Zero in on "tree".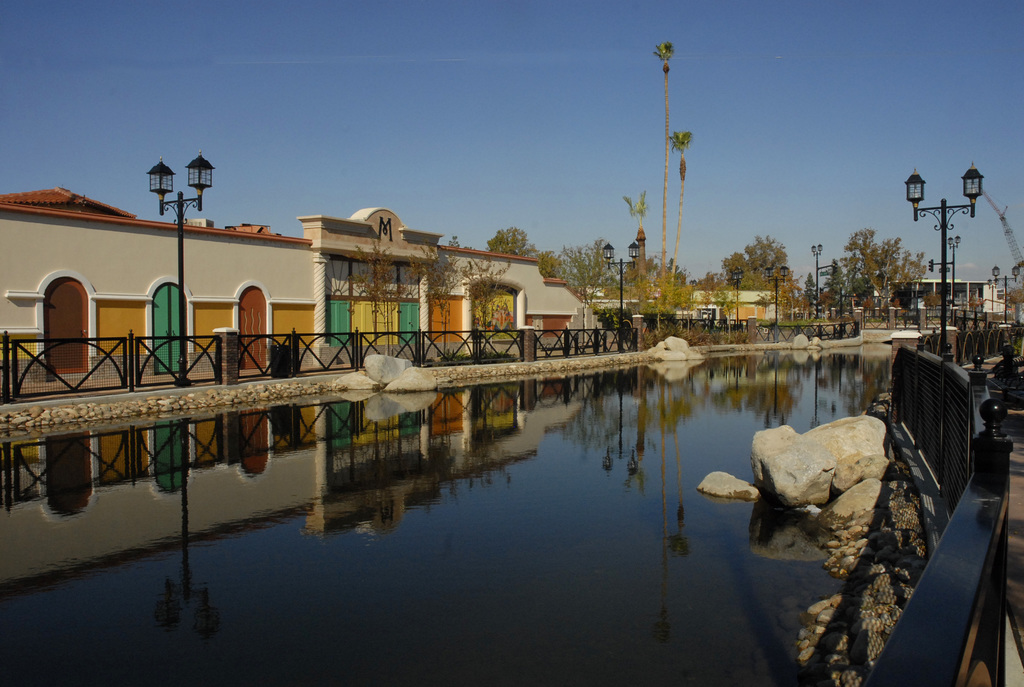
Zeroed in: left=487, top=228, right=564, bottom=281.
